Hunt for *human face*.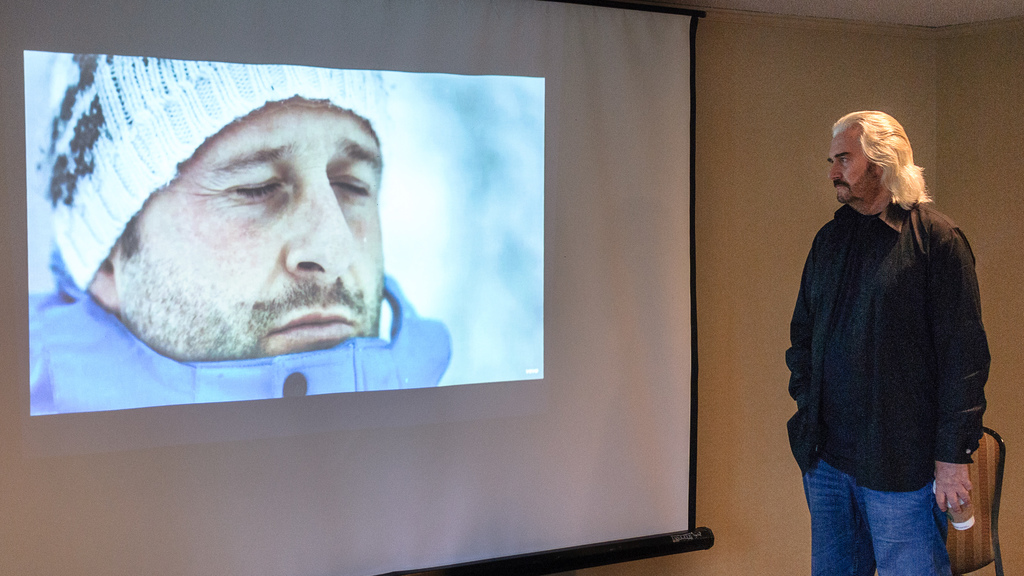
Hunted down at (105, 93, 380, 362).
